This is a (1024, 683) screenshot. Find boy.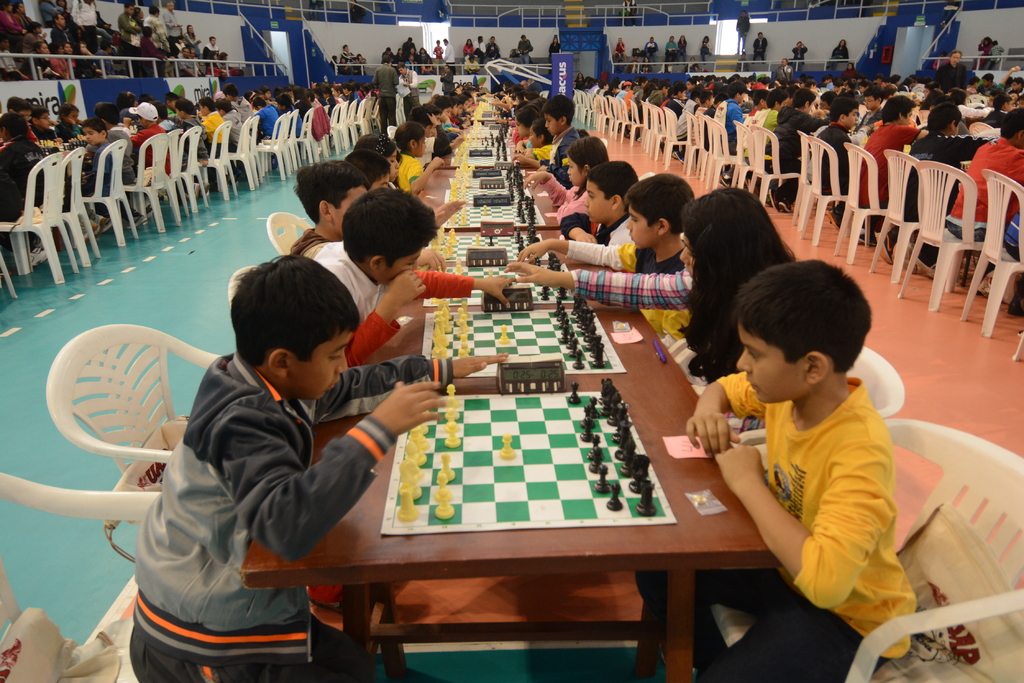
Bounding box: l=313, t=190, r=524, b=368.
